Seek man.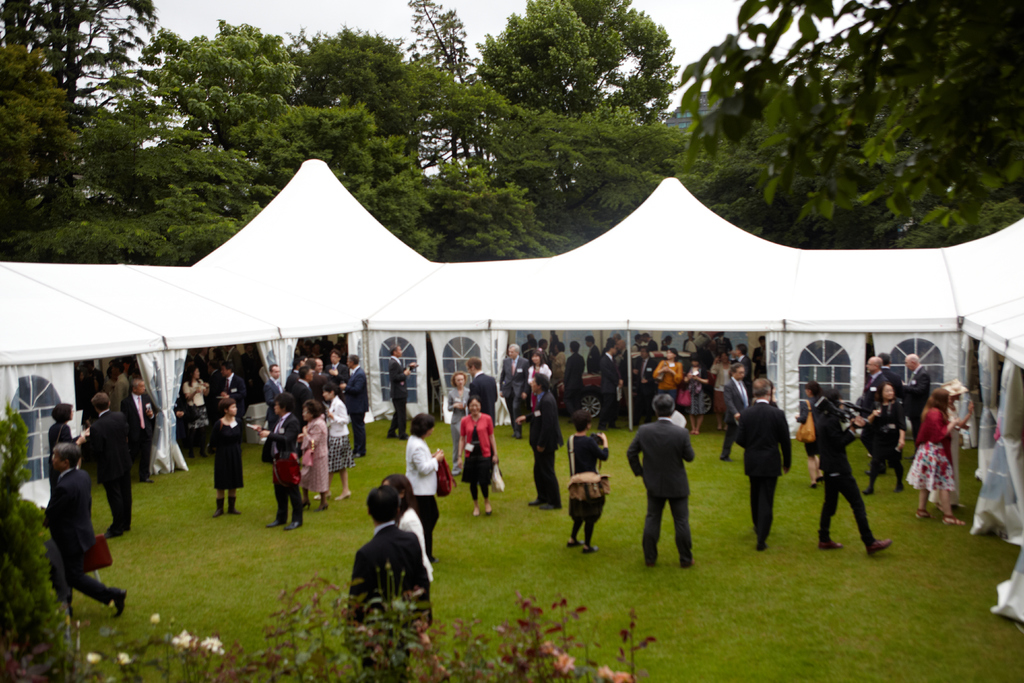
207/359/227/454.
